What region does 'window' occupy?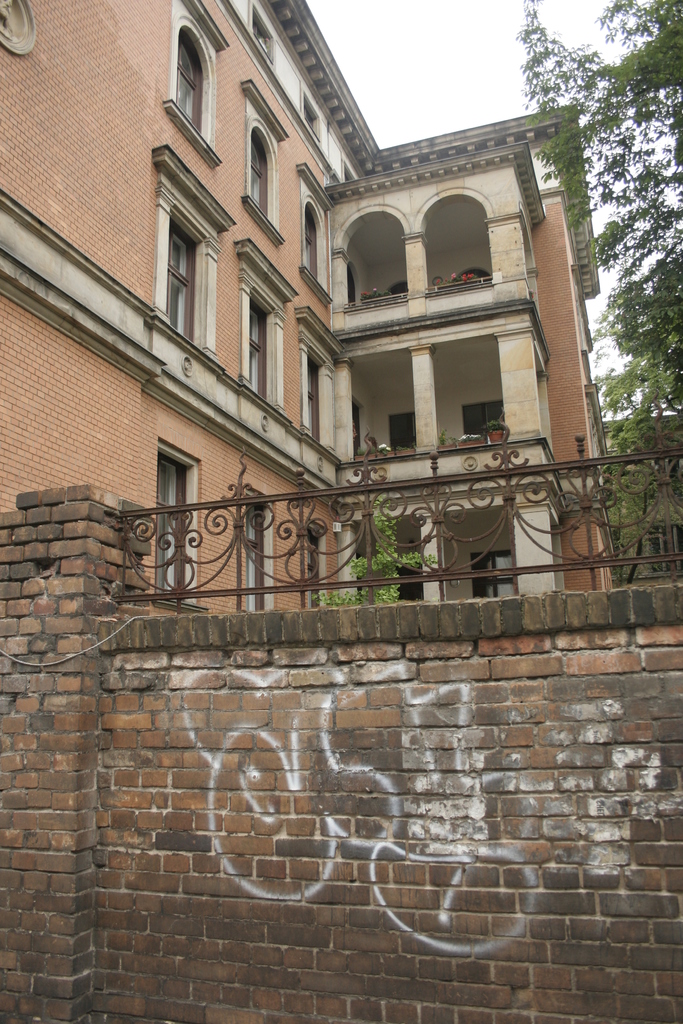
locate(247, 486, 276, 614).
